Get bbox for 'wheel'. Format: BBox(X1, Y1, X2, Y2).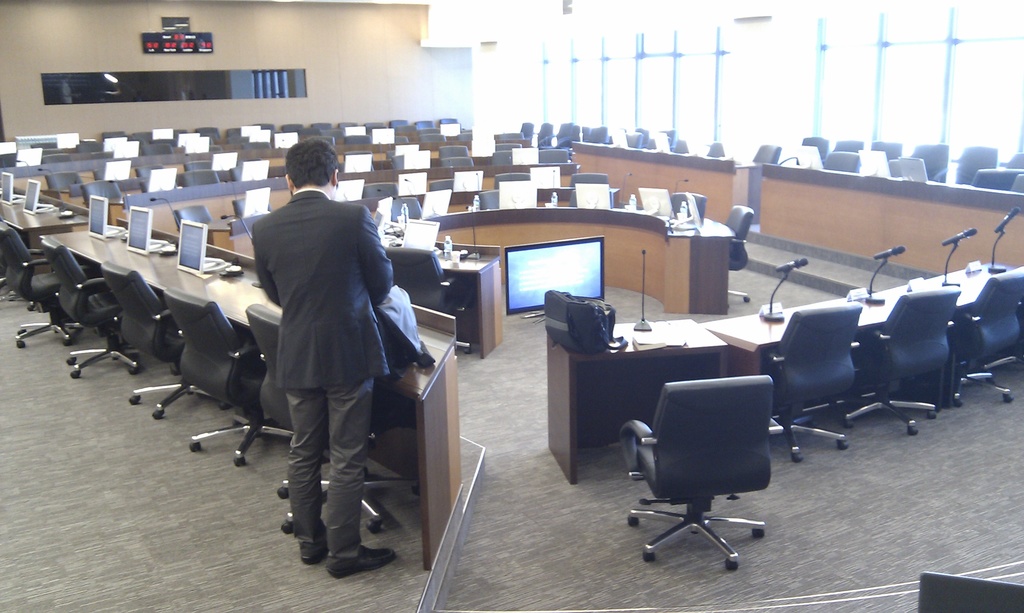
BBox(71, 369, 82, 380).
